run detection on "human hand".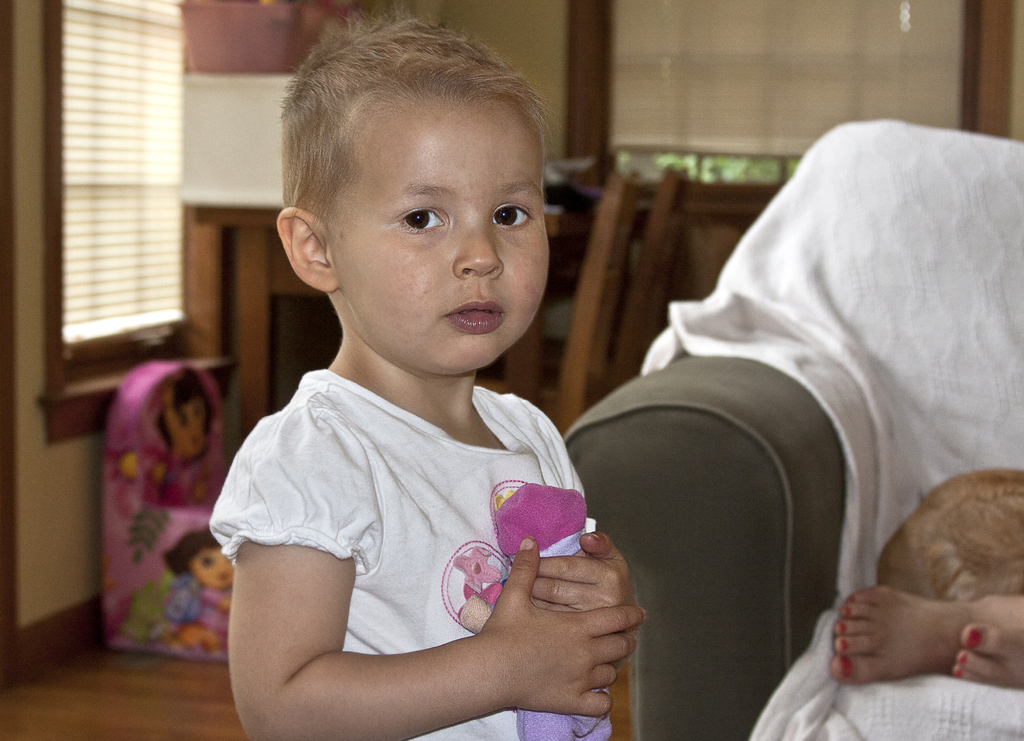
Result: x1=525, y1=523, x2=636, y2=617.
